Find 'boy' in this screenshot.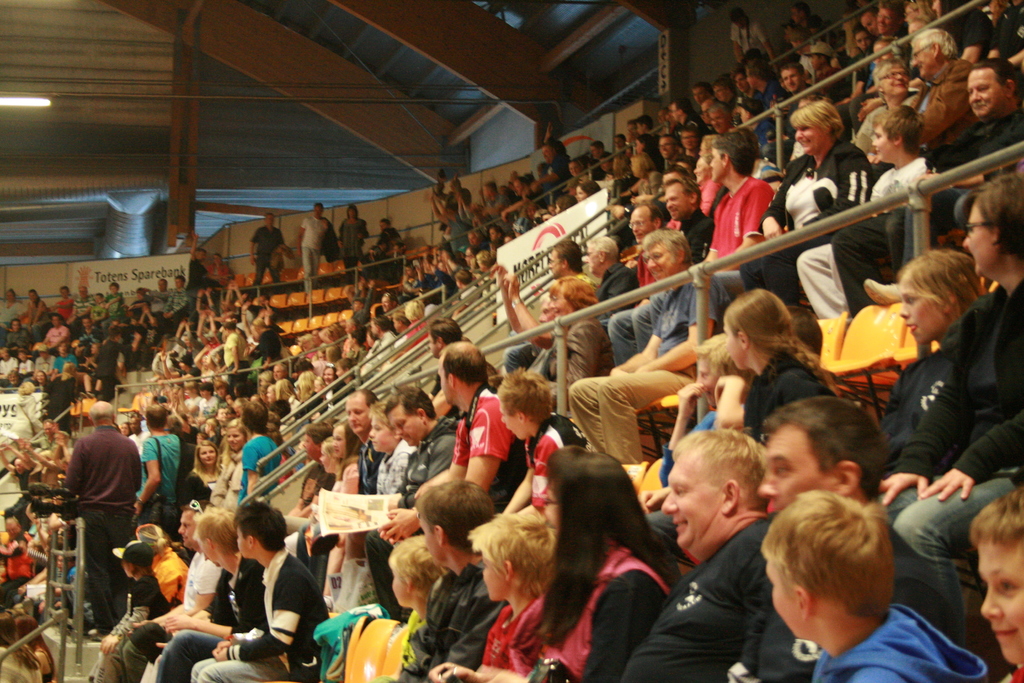
The bounding box for 'boy' is <region>365, 534, 445, 682</region>.
